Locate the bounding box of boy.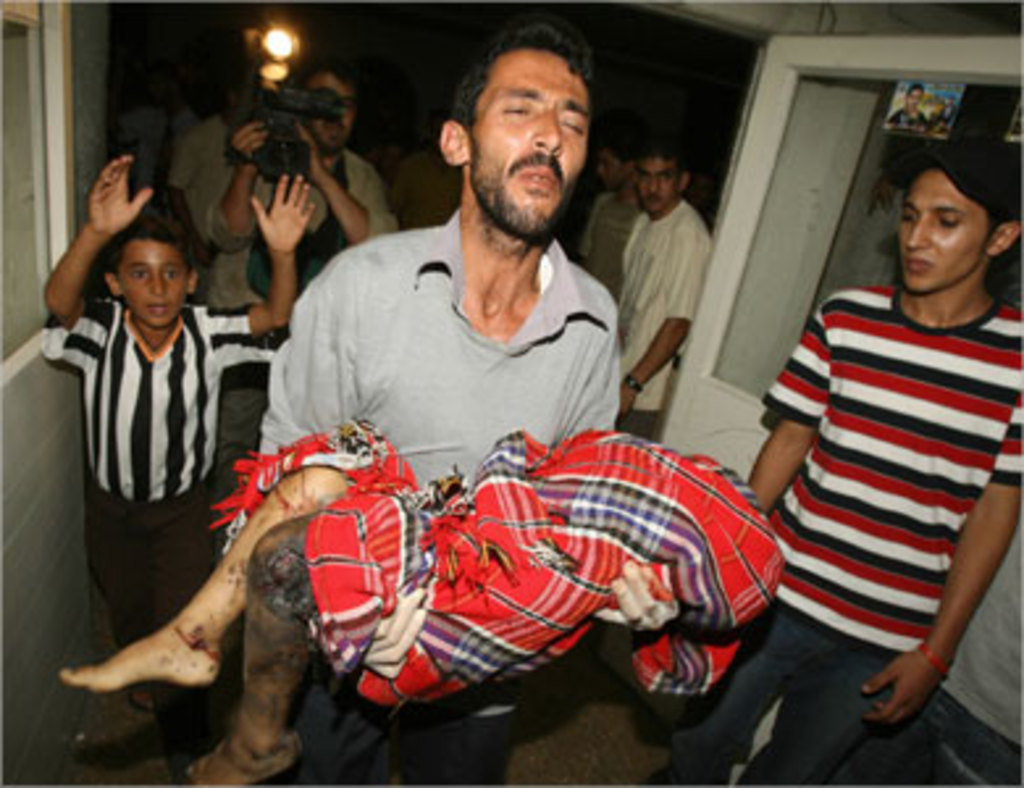
Bounding box: select_region(16, 160, 281, 693).
